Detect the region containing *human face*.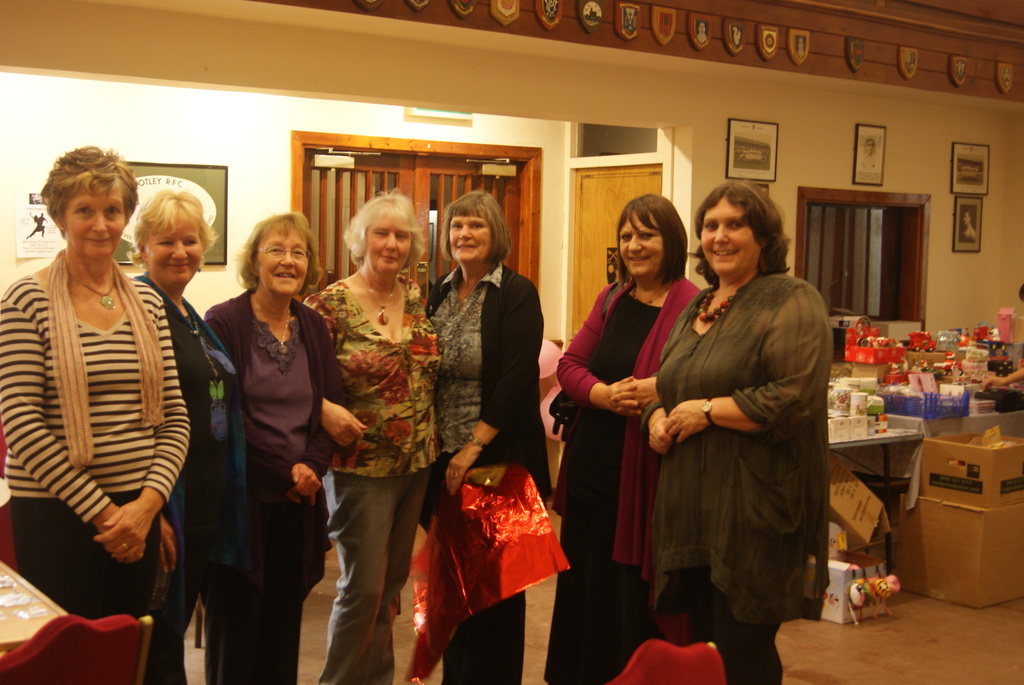
select_region(623, 206, 666, 277).
